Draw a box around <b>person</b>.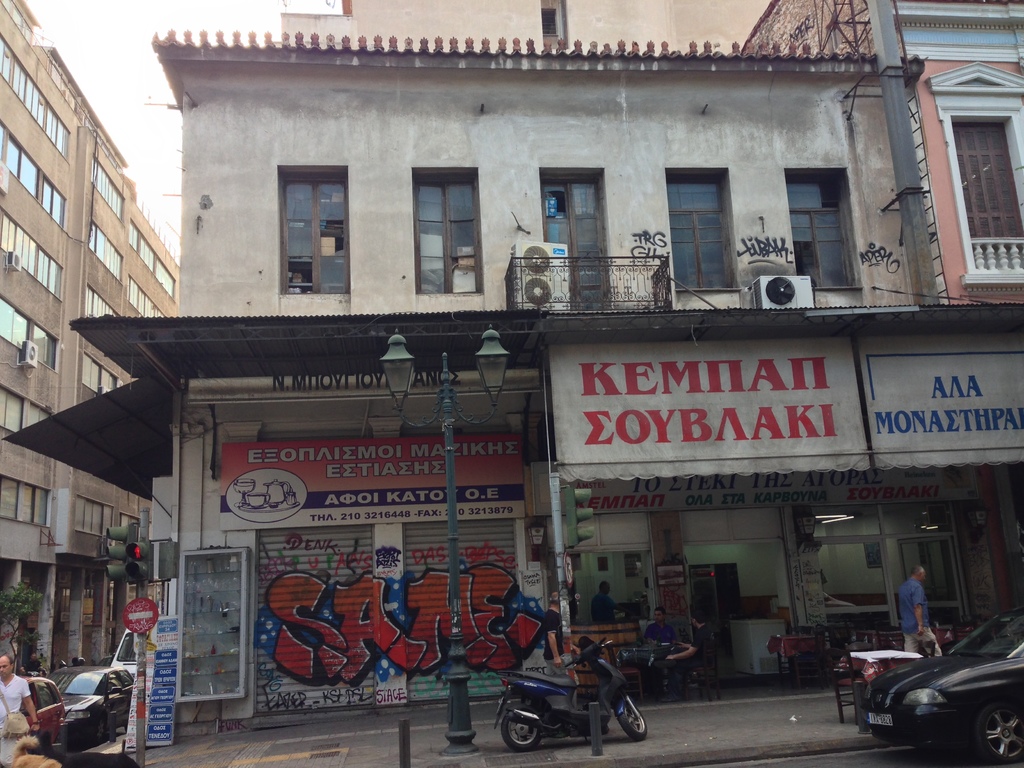
detection(588, 575, 621, 626).
